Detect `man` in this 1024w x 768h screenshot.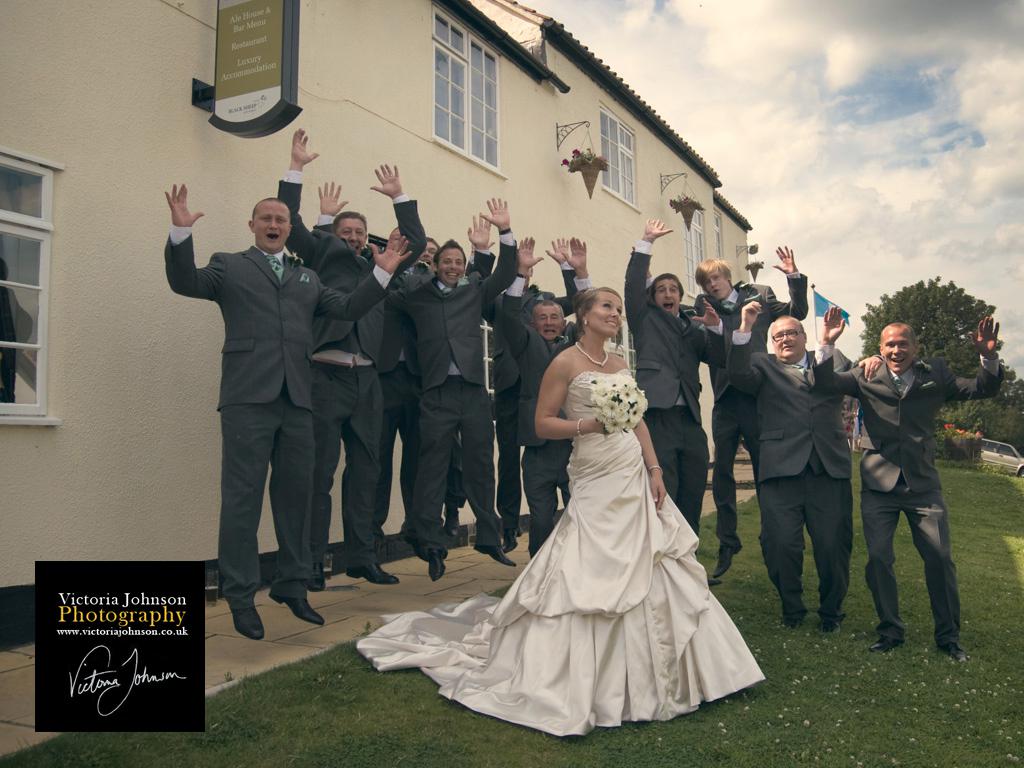
Detection: (797,295,1005,667).
